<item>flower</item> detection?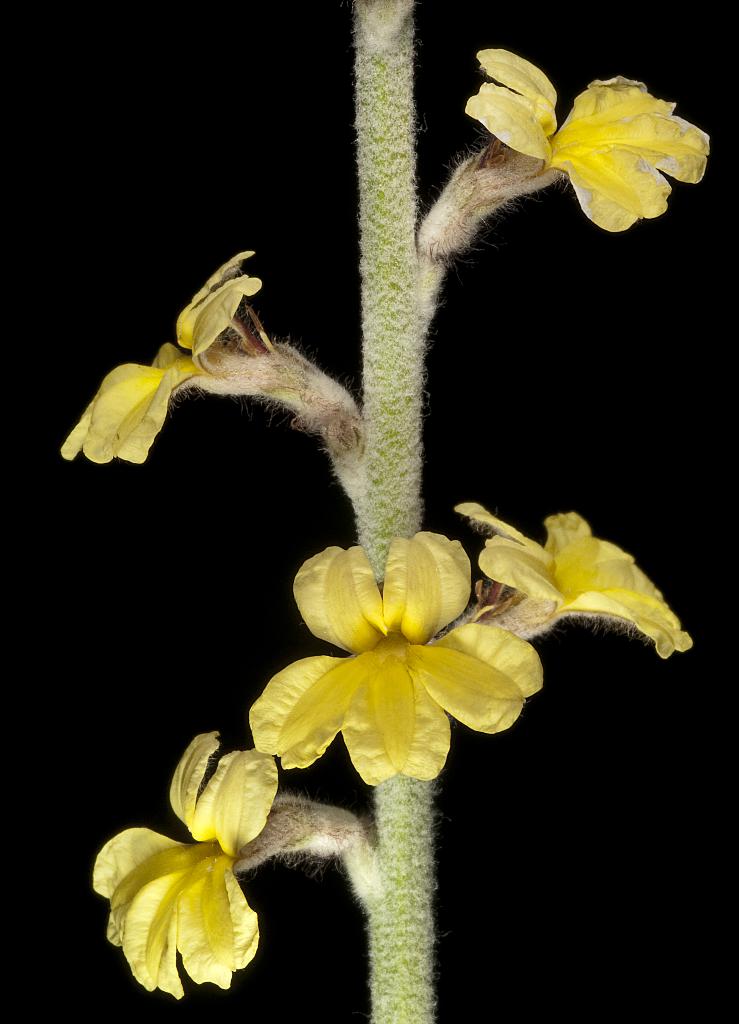
bbox=[458, 48, 713, 235]
